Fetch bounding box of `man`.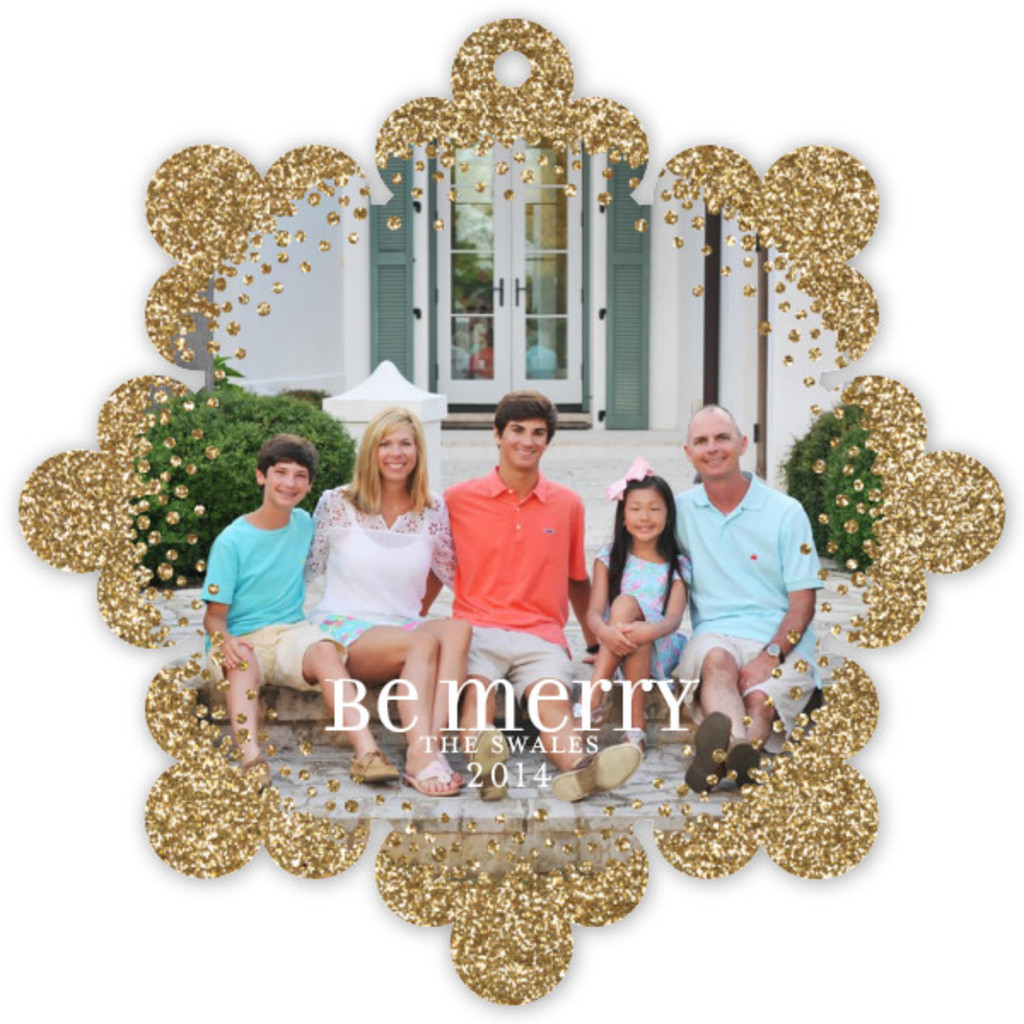
Bbox: select_region(681, 416, 840, 744).
